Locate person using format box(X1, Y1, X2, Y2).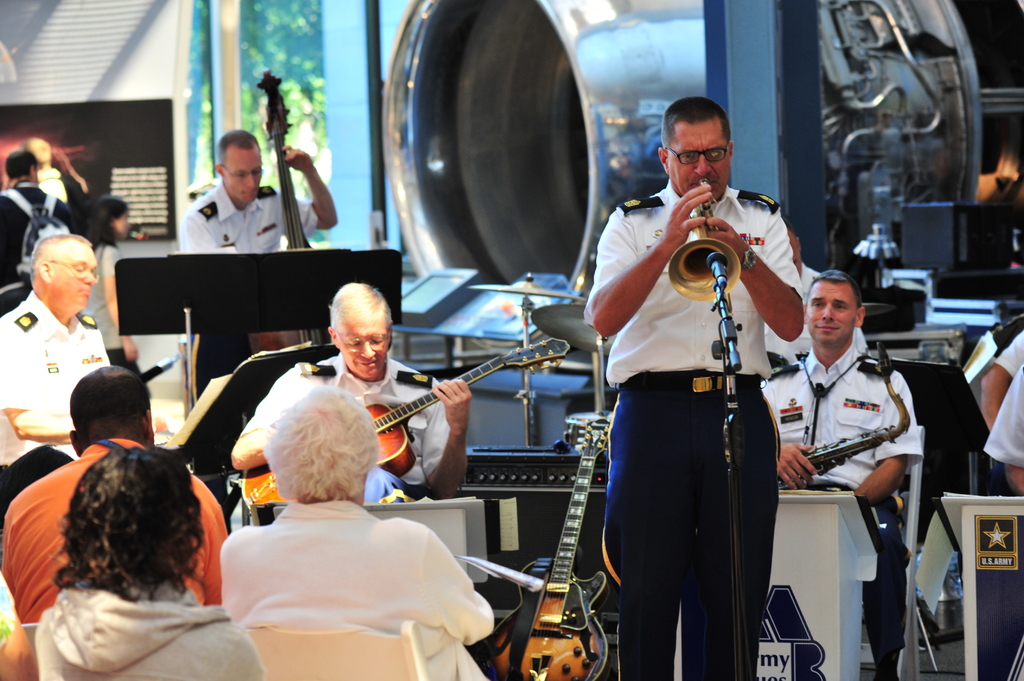
box(582, 106, 801, 678).
